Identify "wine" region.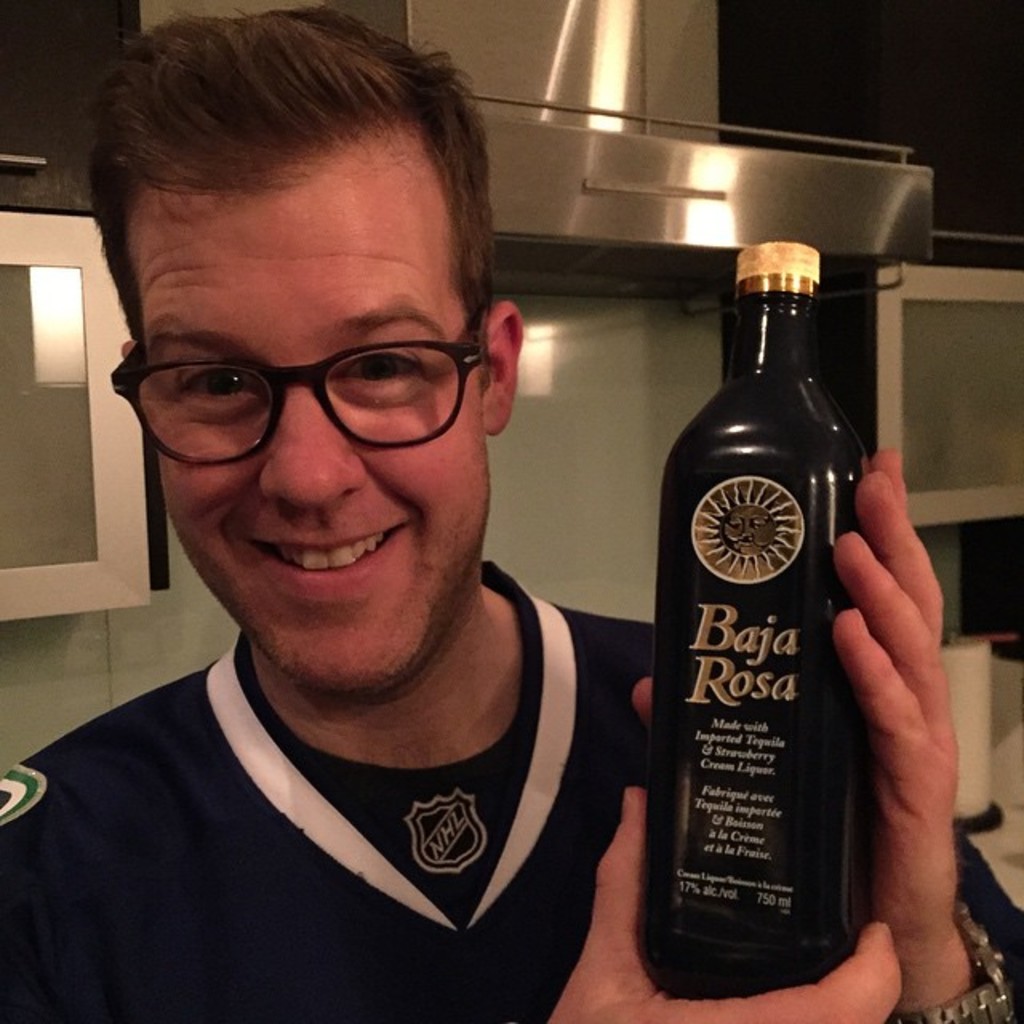
Region: box=[650, 237, 890, 997].
